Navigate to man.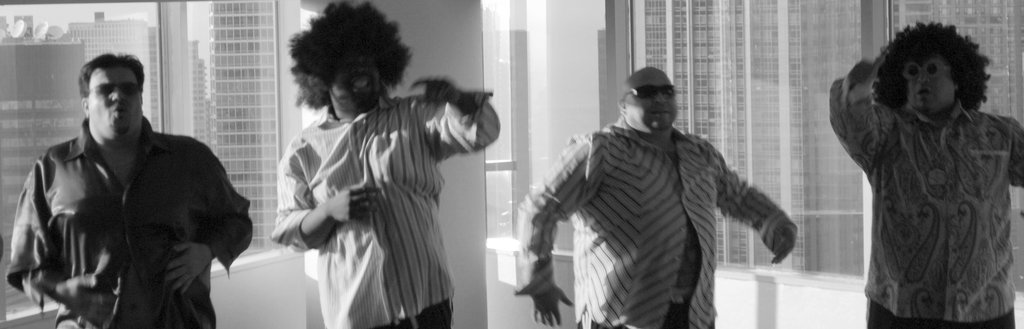
Navigation target: crop(269, 0, 496, 328).
